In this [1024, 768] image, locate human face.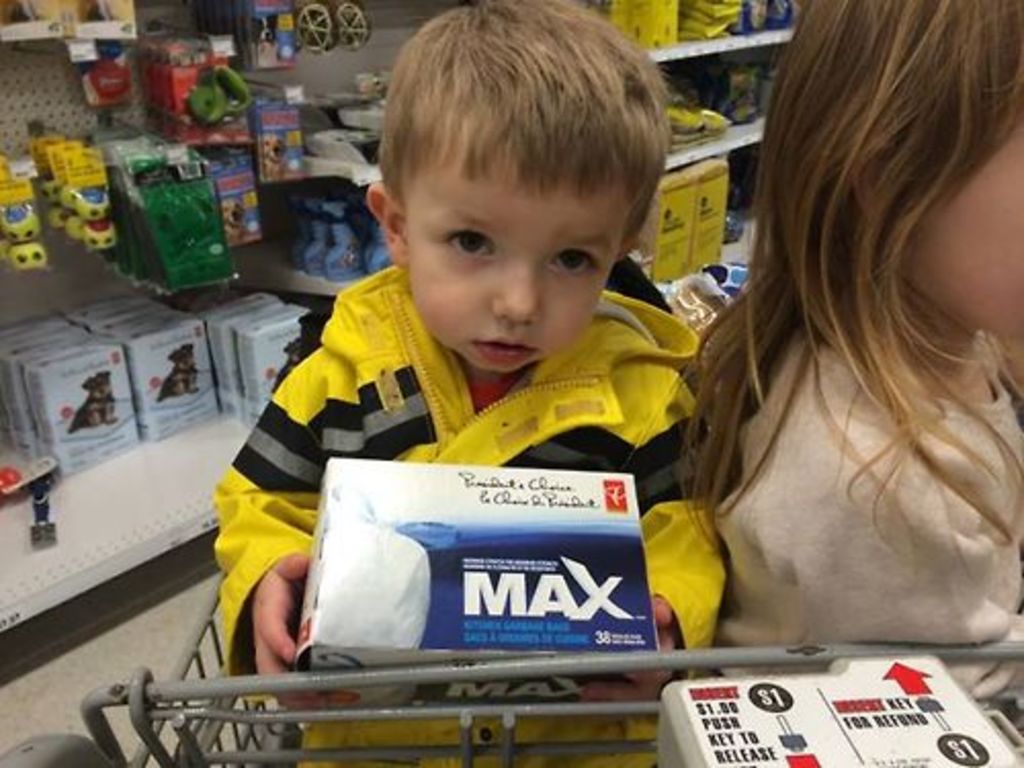
Bounding box: x1=412 y1=152 x2=635 y2=371.
